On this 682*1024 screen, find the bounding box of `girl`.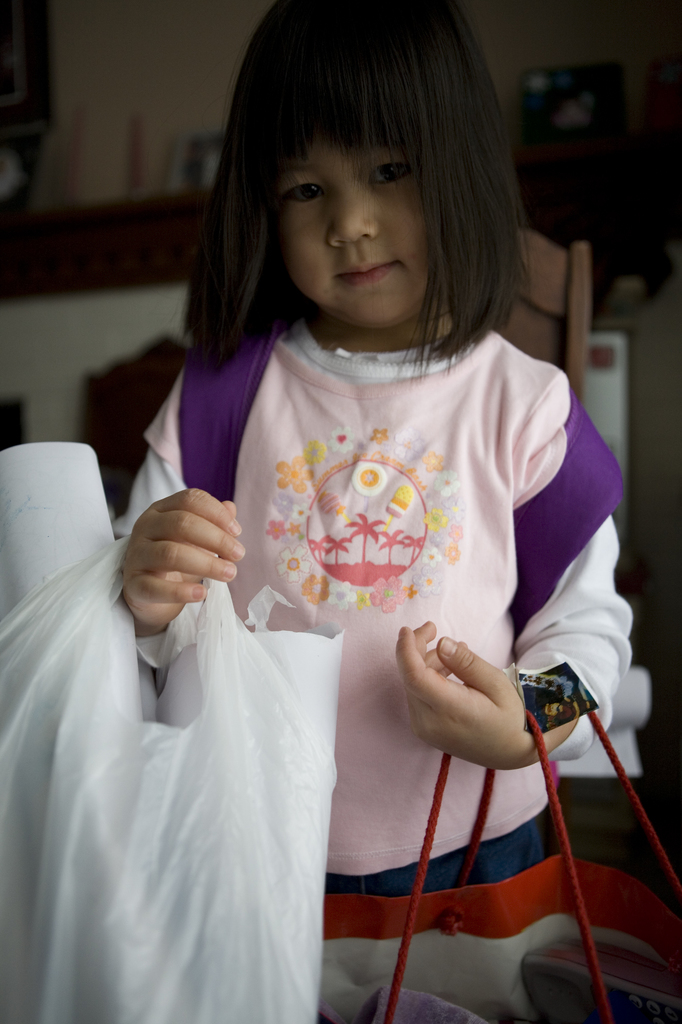
Bounding box: x1=113 y1=0 x2=646 y2=1023.
